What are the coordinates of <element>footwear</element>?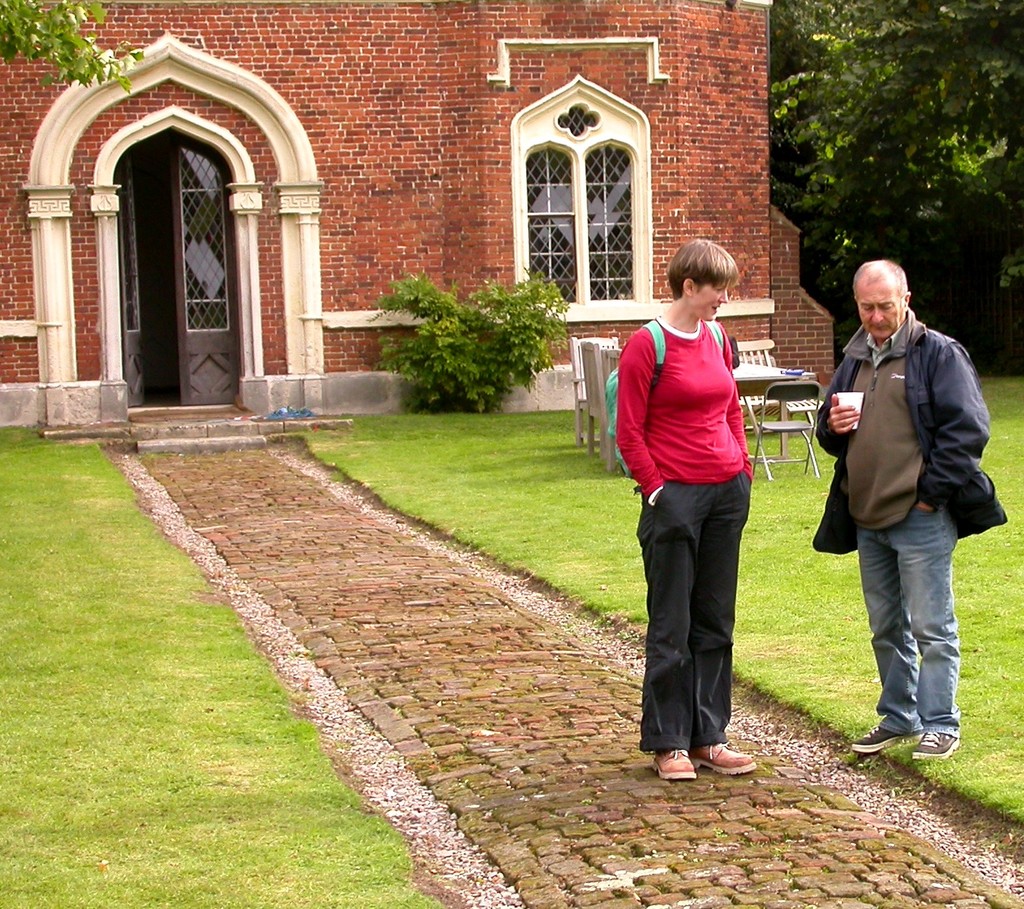
{"left": 654, "top": 739, "right": 699, "bottom": 778}.
